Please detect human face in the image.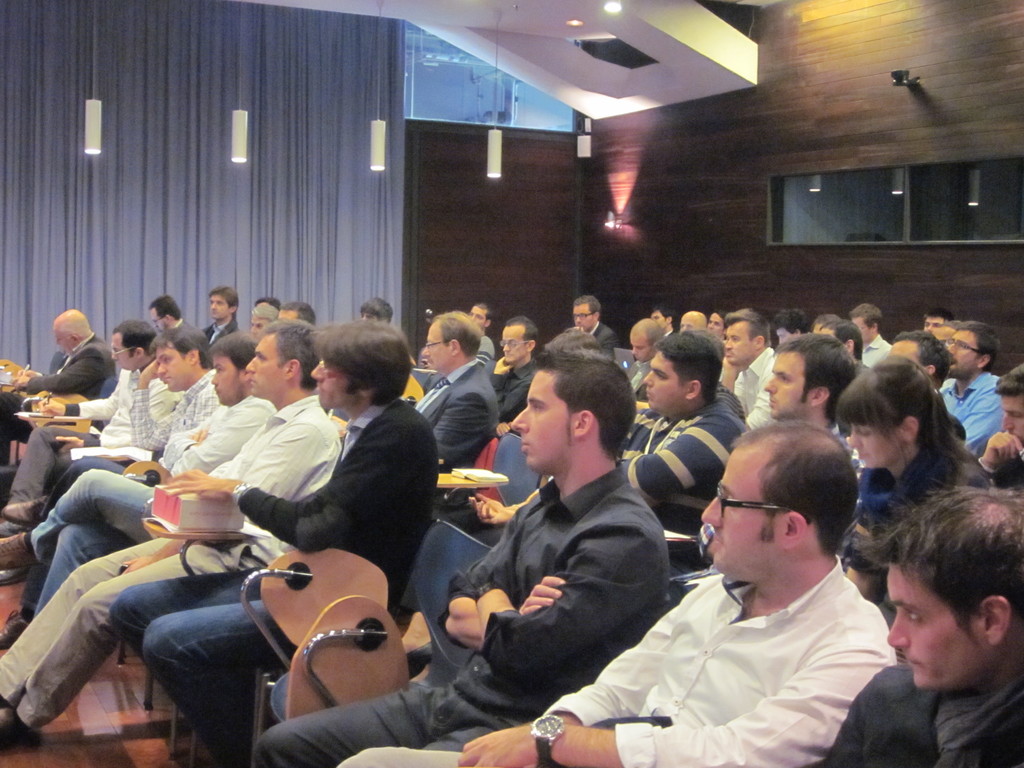
{"left": 887, "top": 564, "right": 984, "bottom": 689}.
